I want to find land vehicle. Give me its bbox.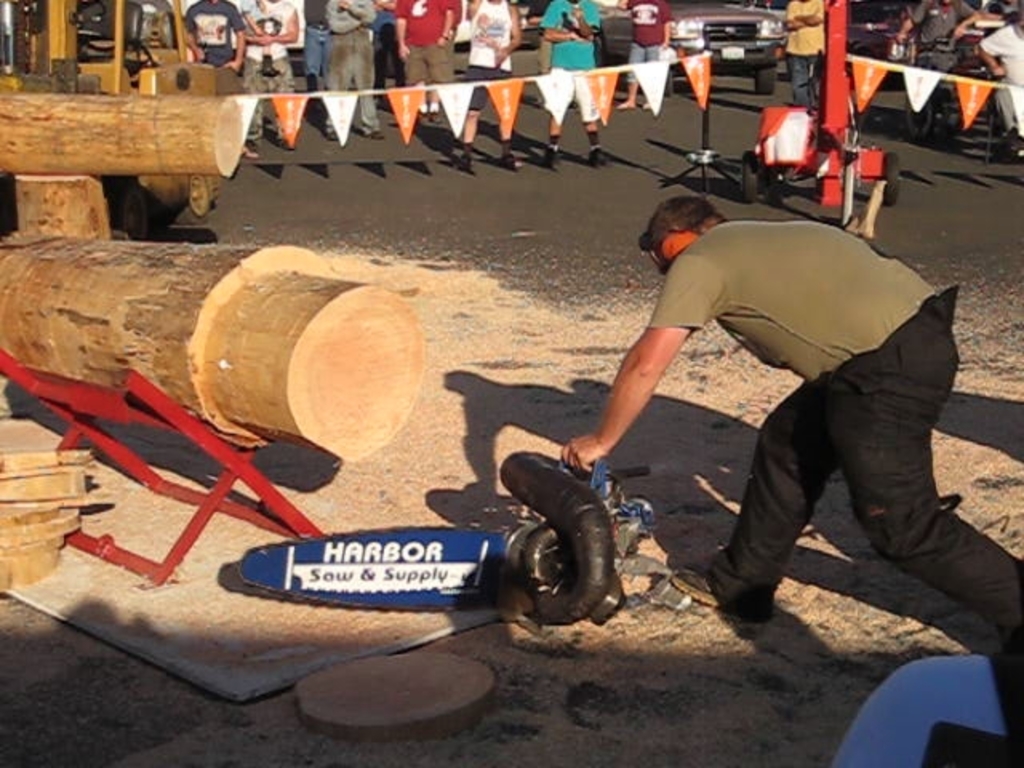
(x1=842, y1=0, x2=990, y2=74).
